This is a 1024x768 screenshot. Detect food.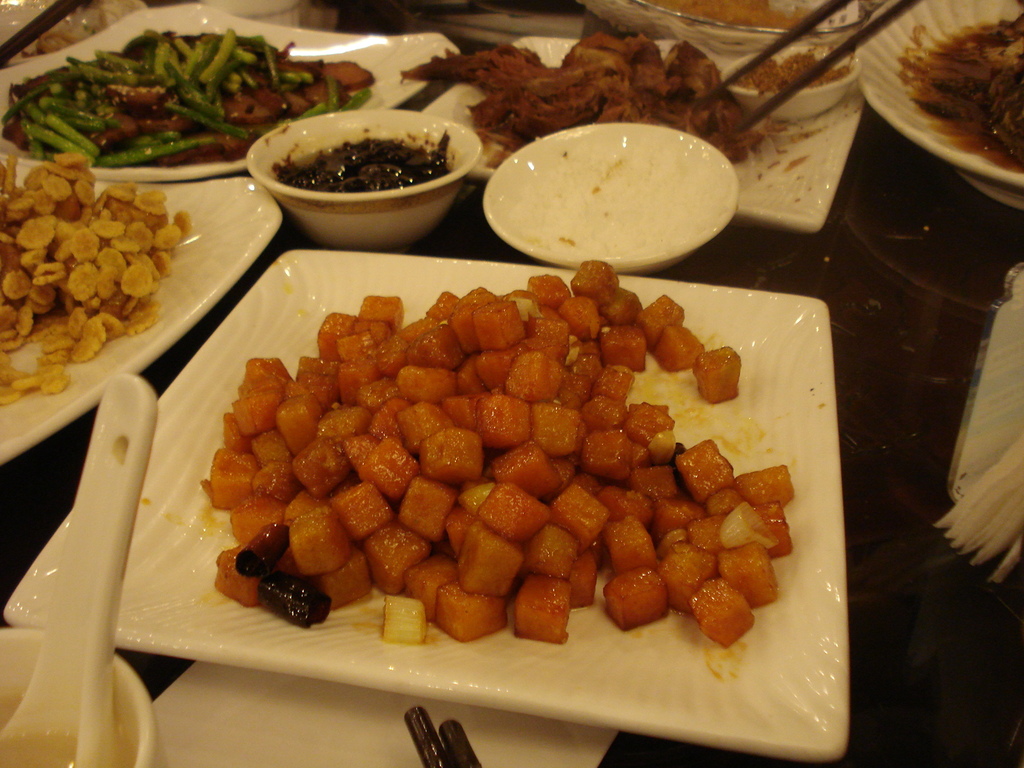
898,12,1023,174.
